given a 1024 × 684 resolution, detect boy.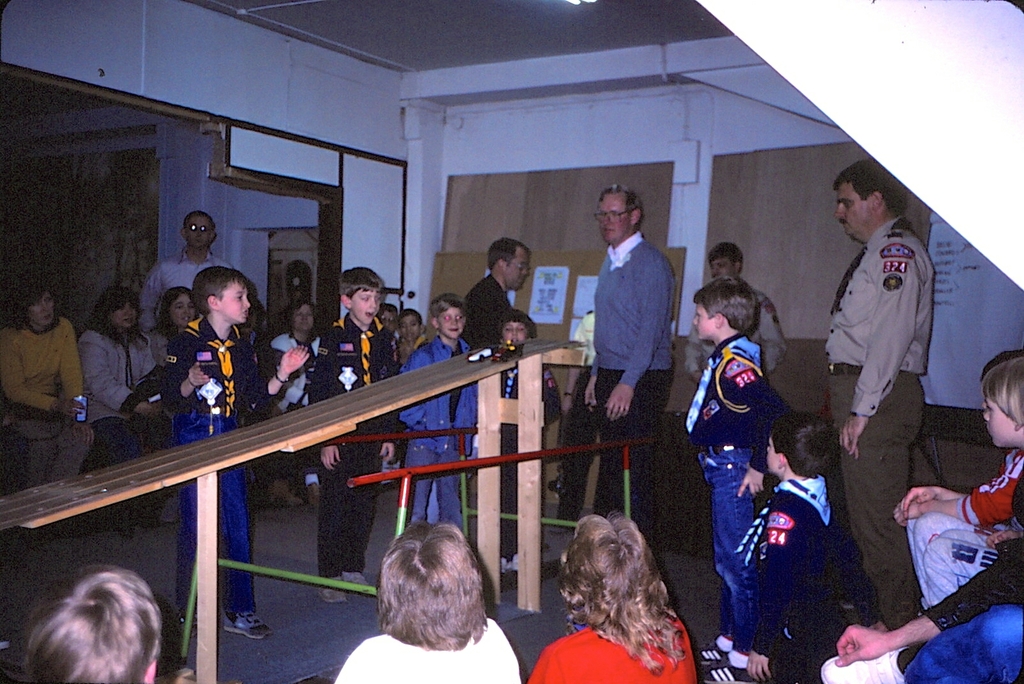
388 289 481 545.
